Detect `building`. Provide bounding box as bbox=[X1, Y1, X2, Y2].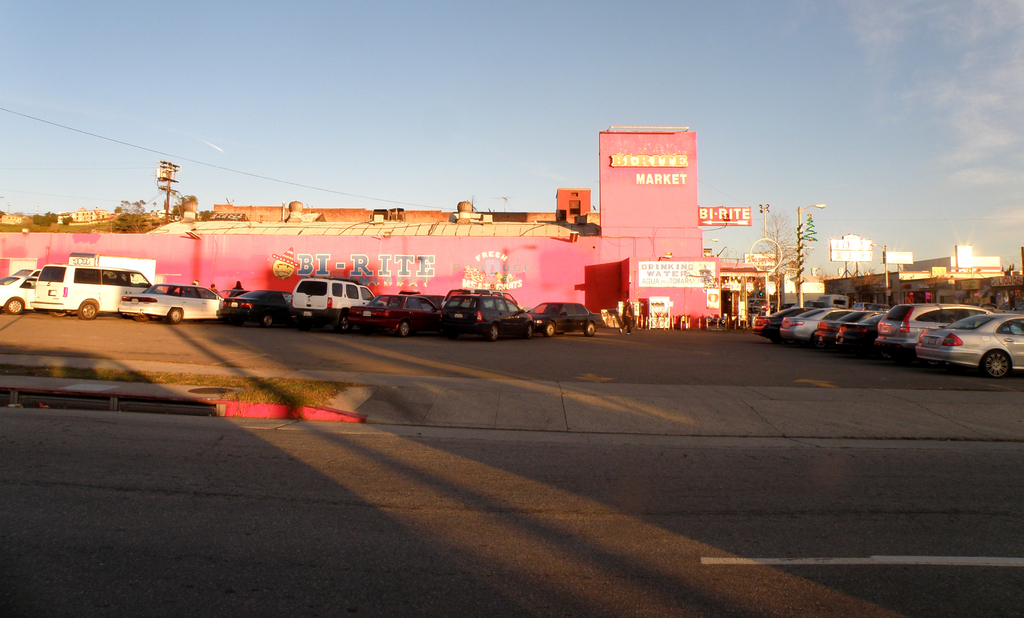
bbox=[821, 257, 1023, 317].
